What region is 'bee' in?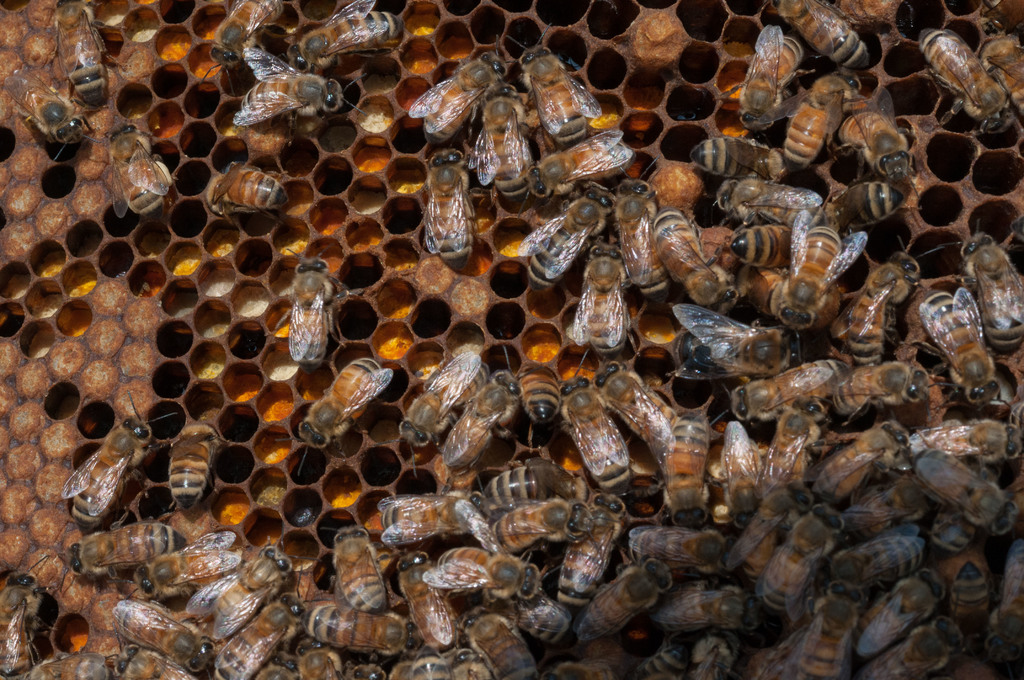
327,529,407,606.
